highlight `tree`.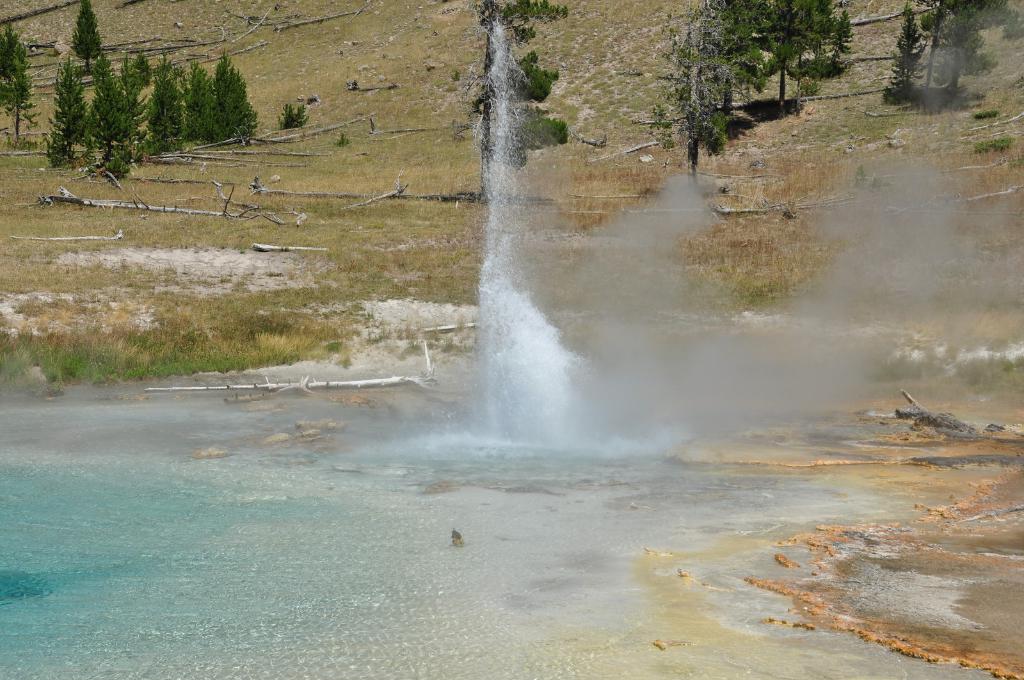
Highlighted region: rect(112, 54, 147, 154).
